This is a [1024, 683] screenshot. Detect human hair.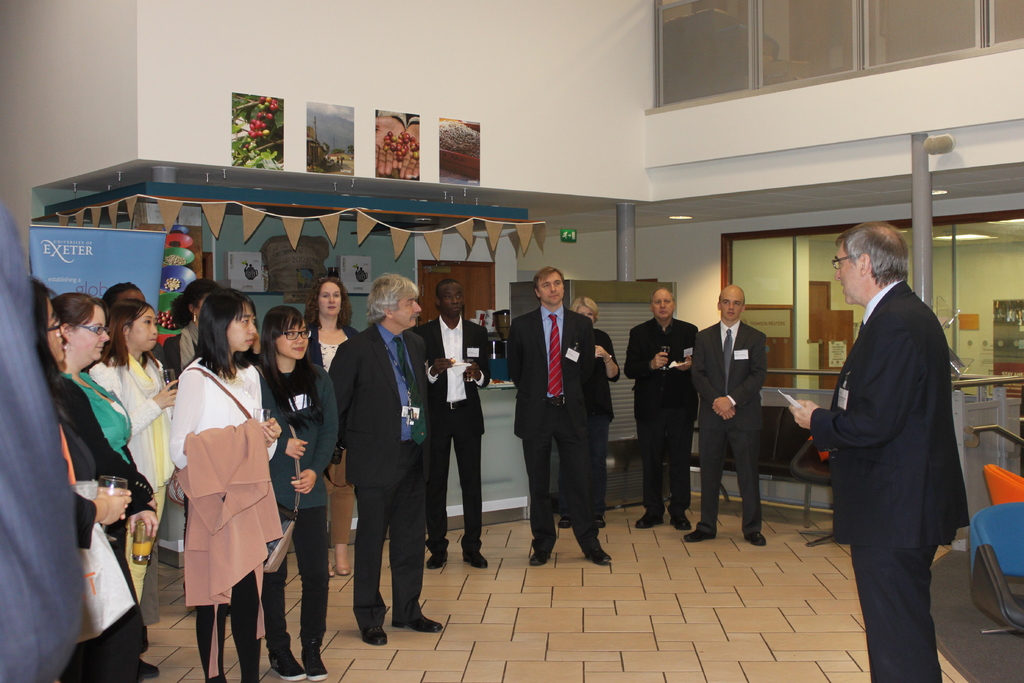
533/263/562/281.
